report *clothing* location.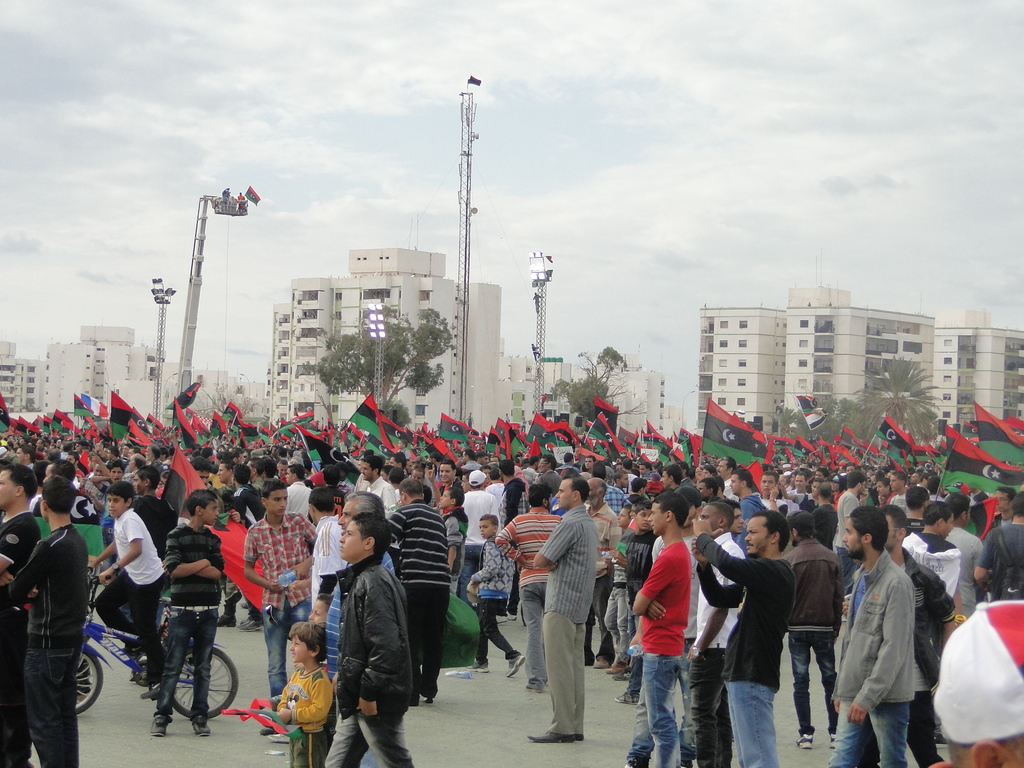
Report: [left=833, top=545, right=916, bottom=767].
